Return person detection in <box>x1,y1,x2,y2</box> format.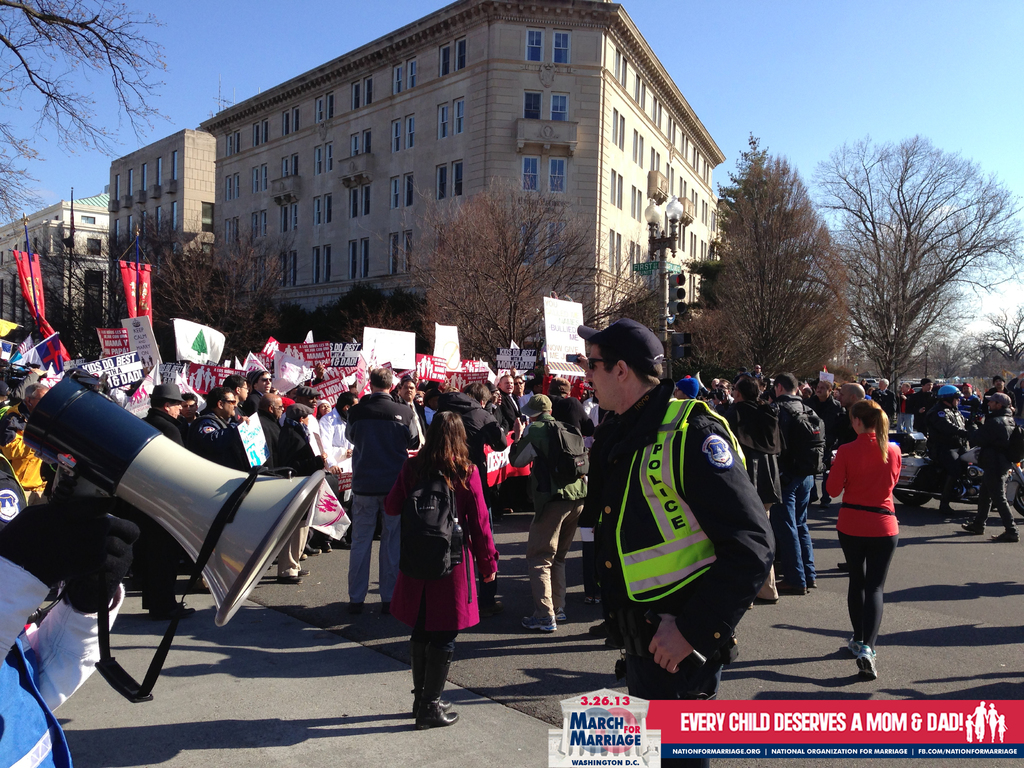
<box>140,376,202,626</box>.
